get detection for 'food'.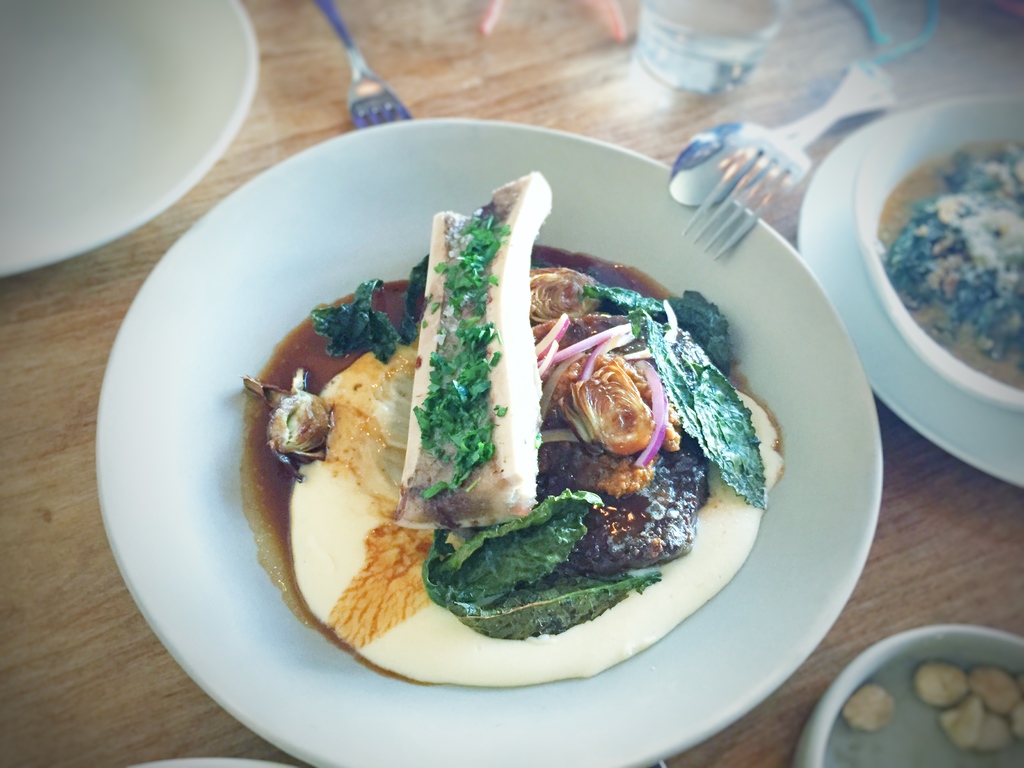
Detection: 912:659:968:708.
